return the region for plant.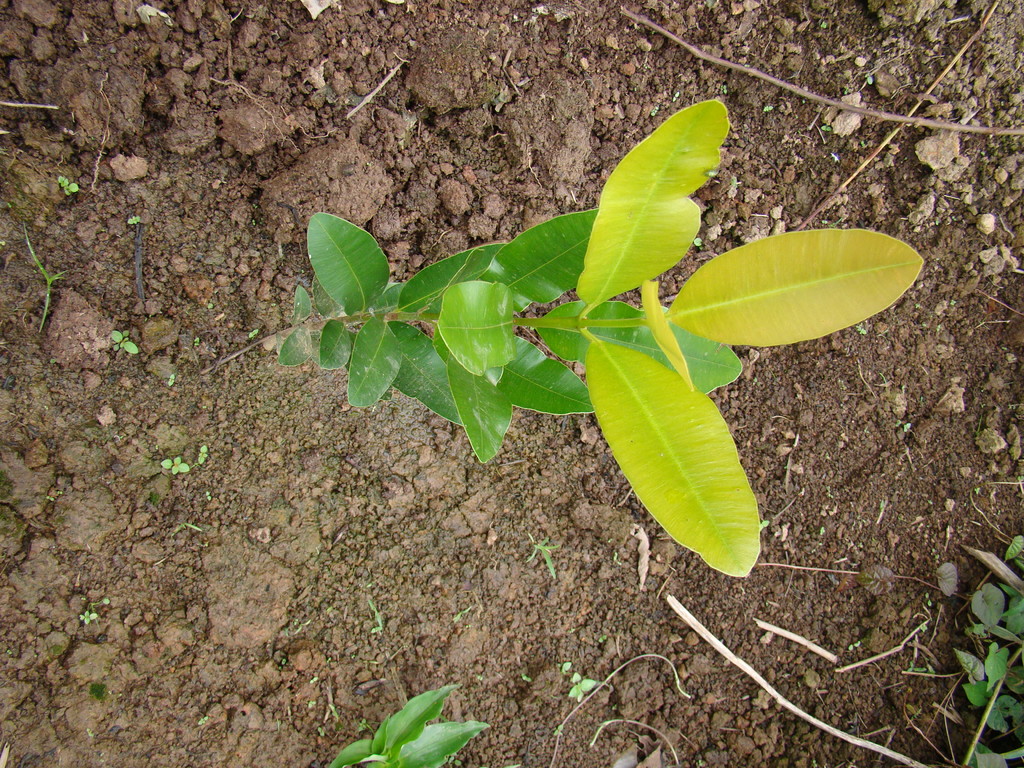
<bbox>266, 93, 928, 586</bbox>.
